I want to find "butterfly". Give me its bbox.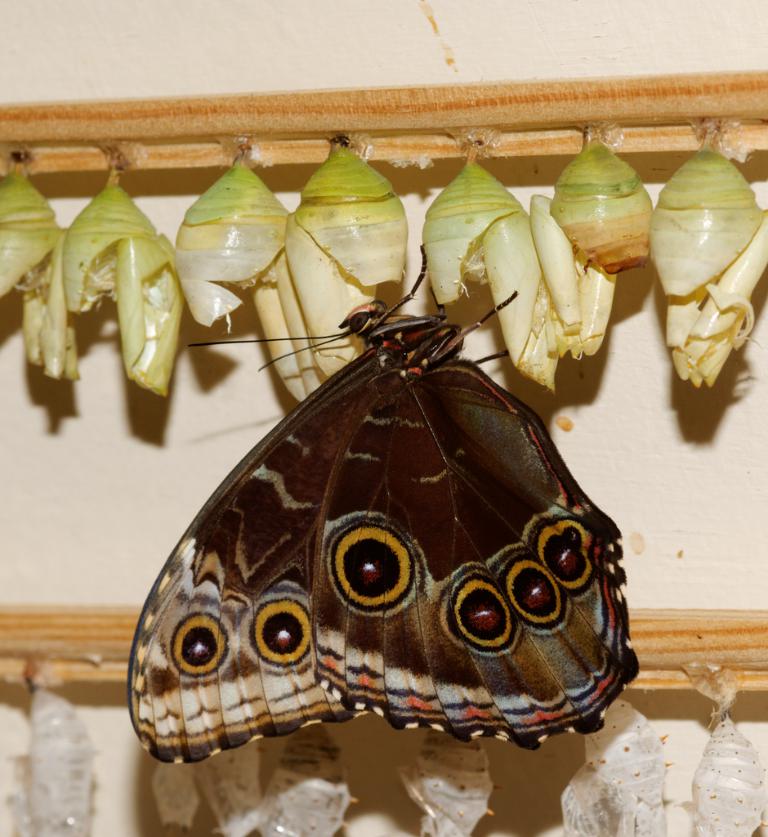
left=155, top=242, right=624, bottom=781.
